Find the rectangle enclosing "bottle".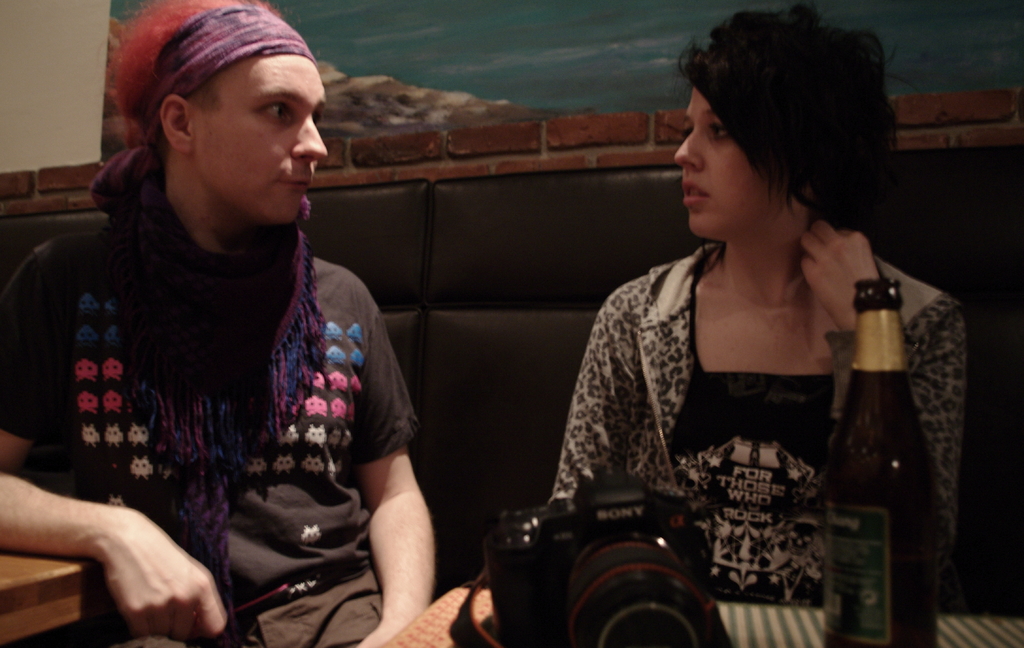
<bbox>828, 278, 937, 647</bbox>.
